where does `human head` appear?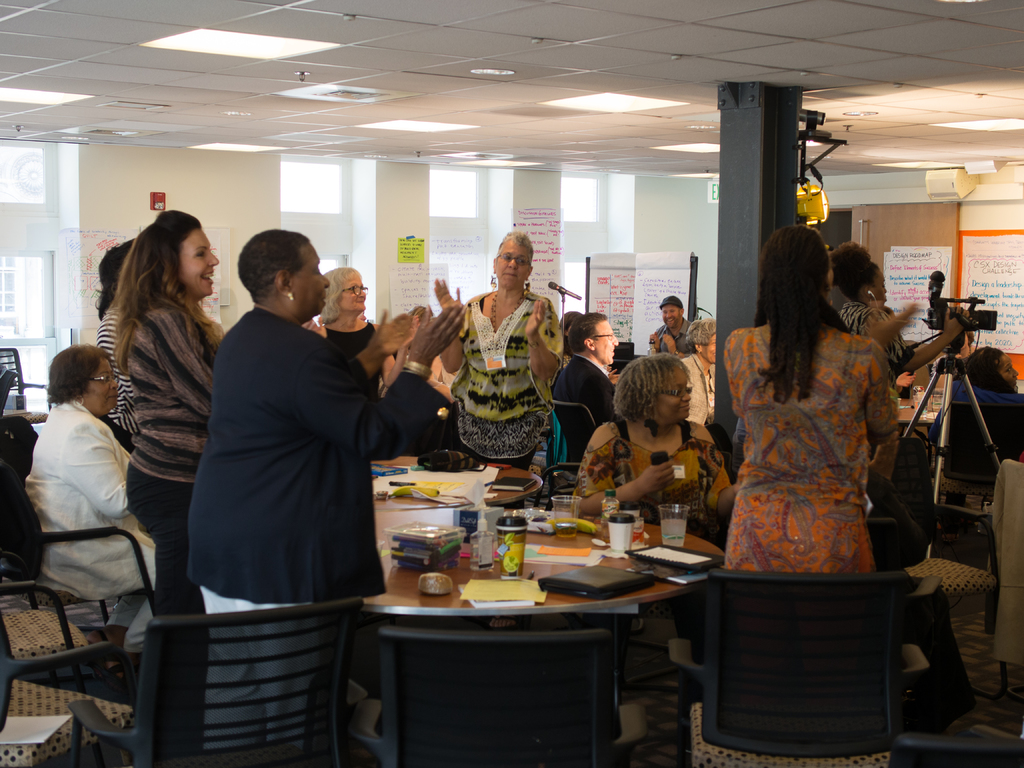
Appears at box(493, 230, 535, 289).
